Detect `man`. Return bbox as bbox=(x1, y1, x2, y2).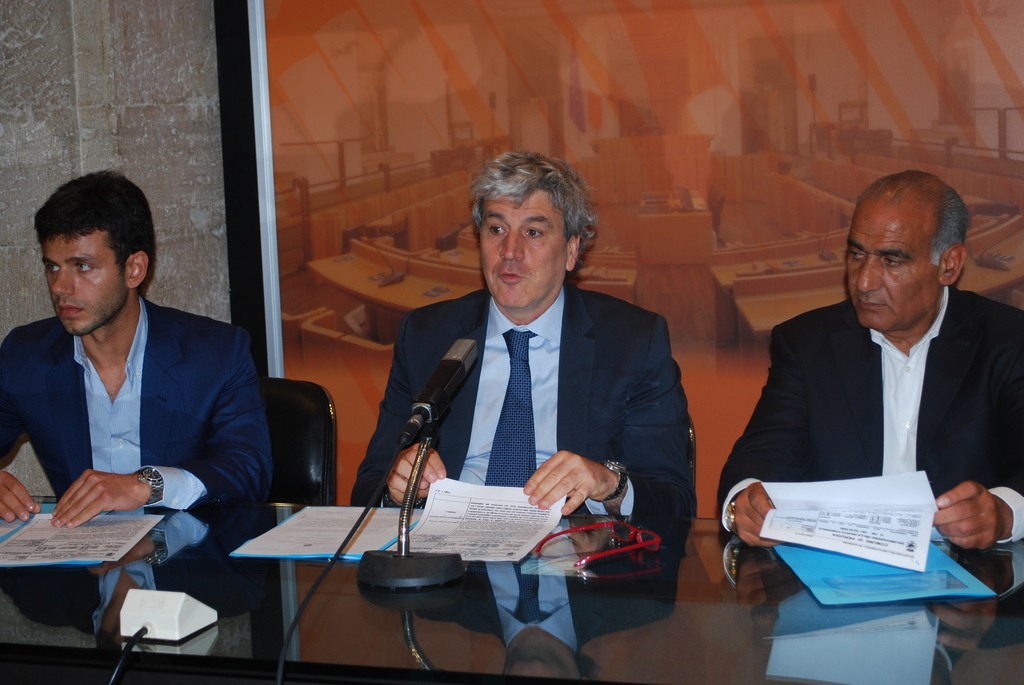
bbox=(0, 184, 264, 606).
